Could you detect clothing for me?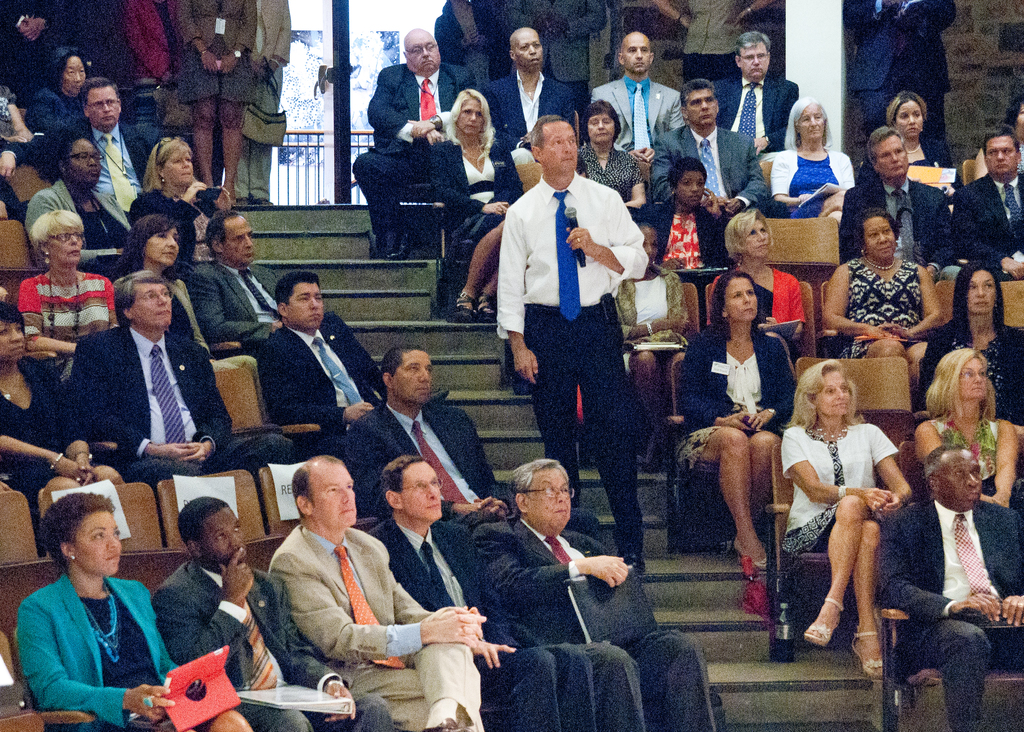
Detection result: [left=852, top=0, right=959, bottom=140].
